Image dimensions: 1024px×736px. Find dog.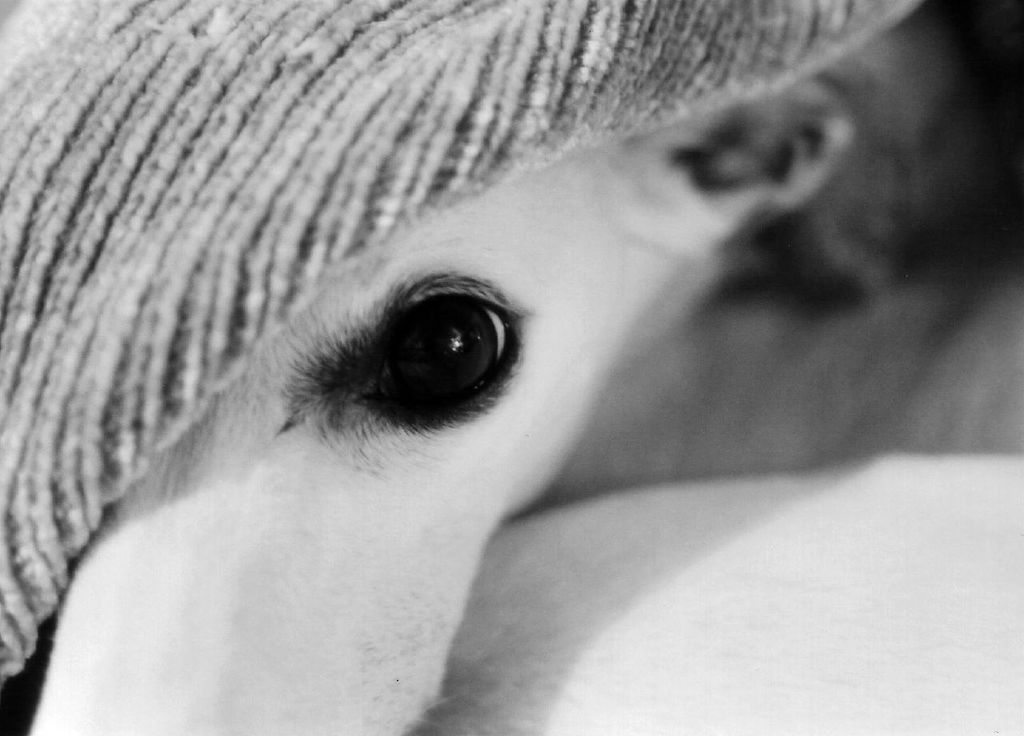
26, 27, 1000, 735.
